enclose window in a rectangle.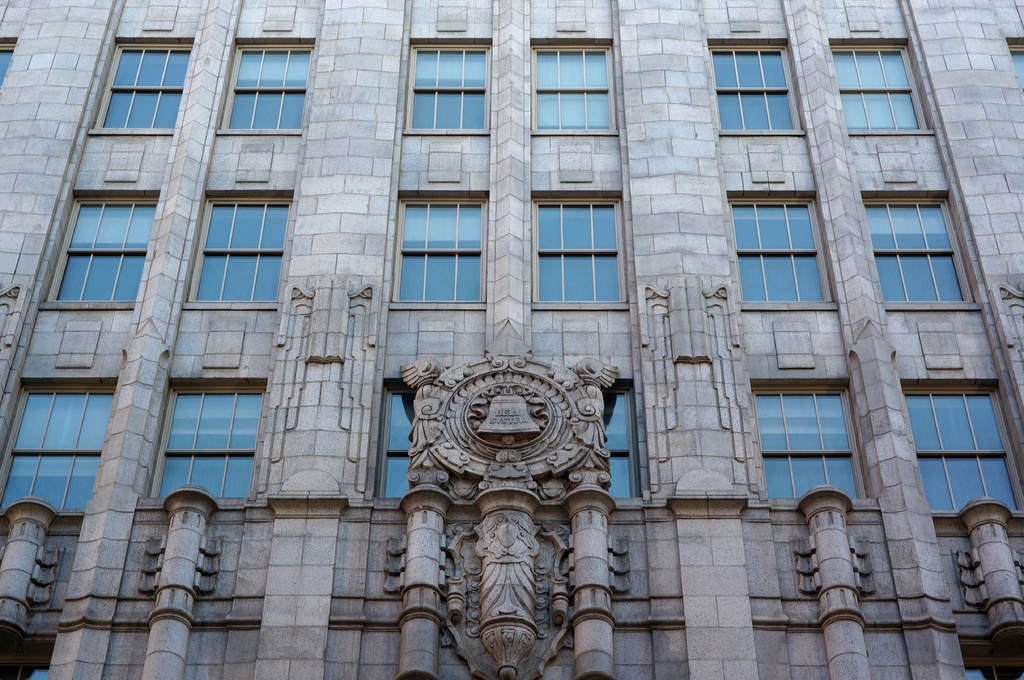
region(528, 40, 615, 130).
